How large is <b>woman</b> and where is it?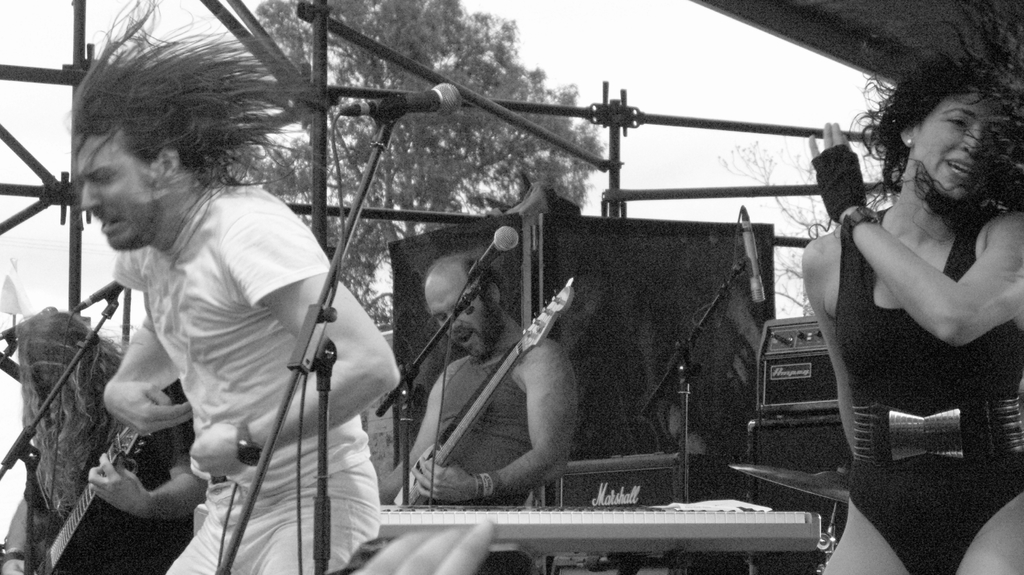
Bounding box: crop(790, 33, 1023, 561).
